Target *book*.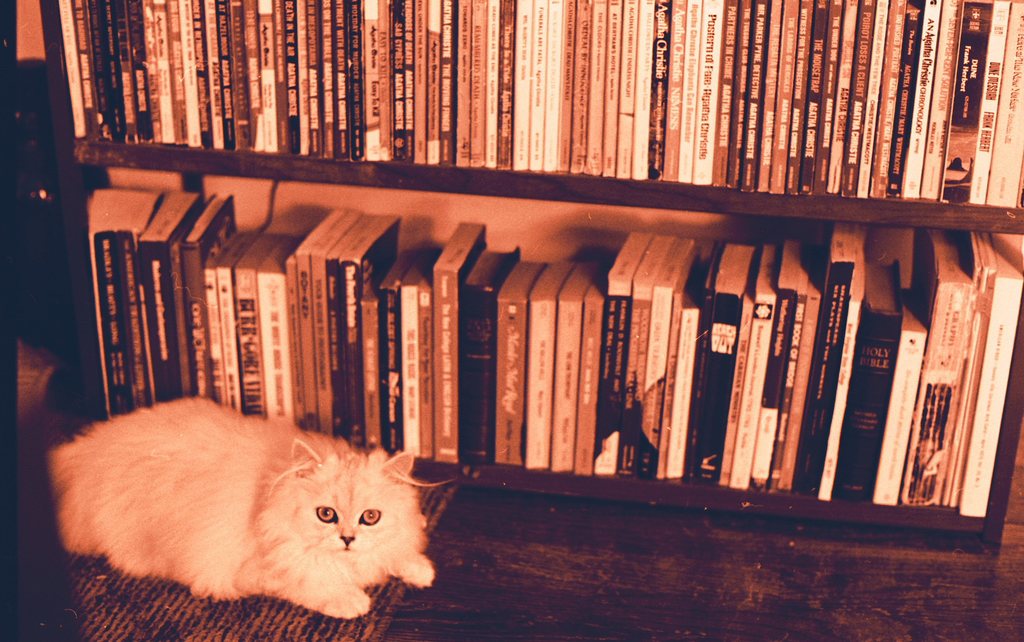
Target region: detection(204, 261, 239, 401).
